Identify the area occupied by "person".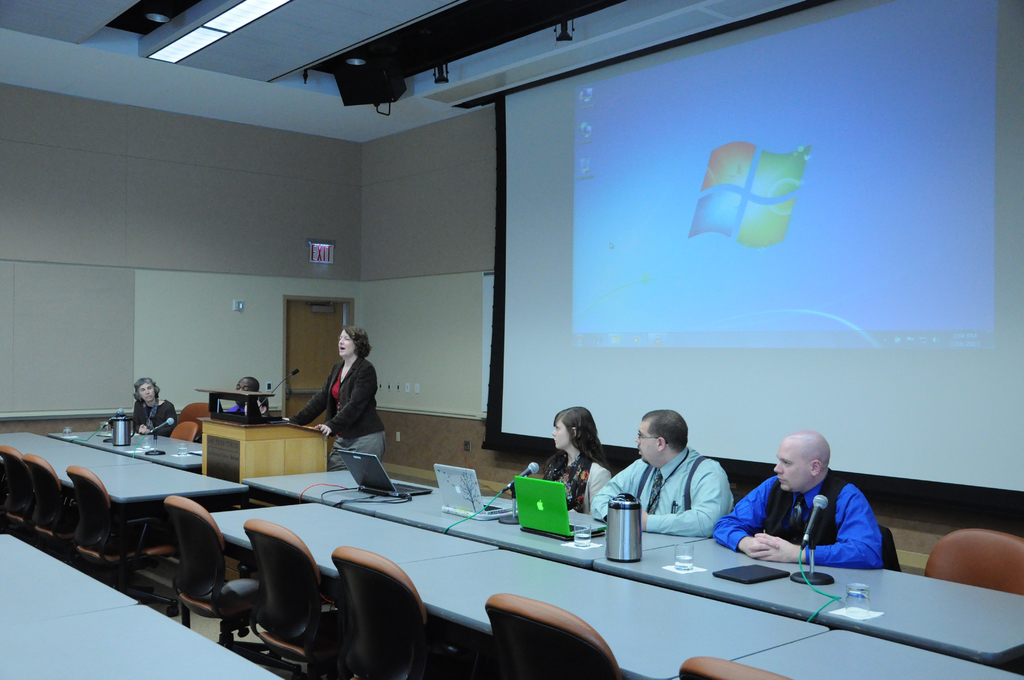
Area: rect(710, 433, 884, 574).
